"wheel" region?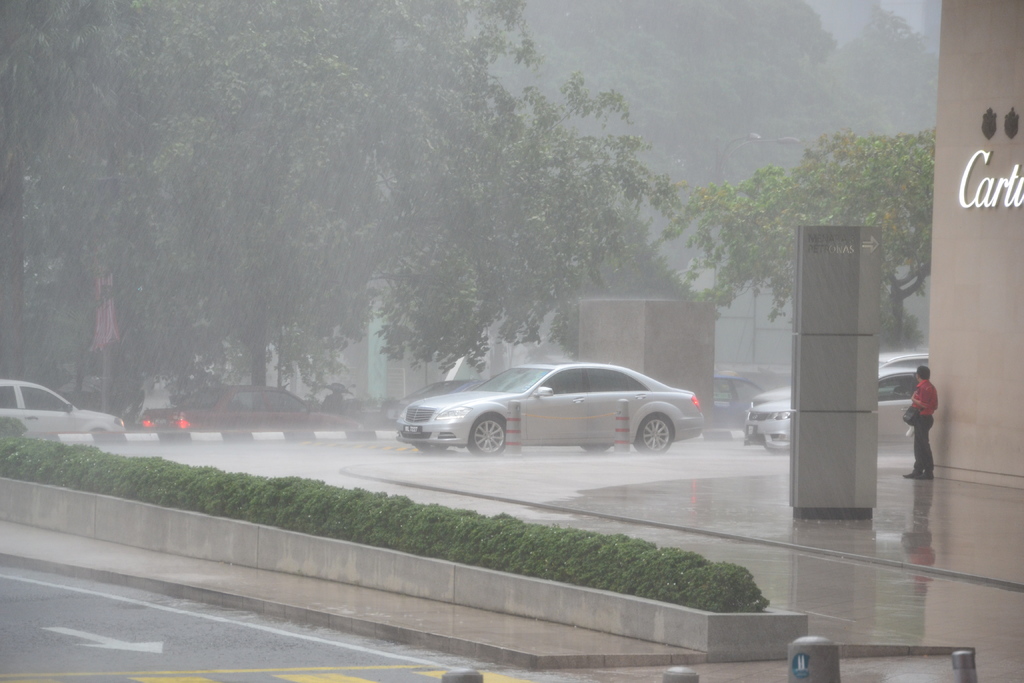
x1=635, y1=418, x2=680, y2=451
